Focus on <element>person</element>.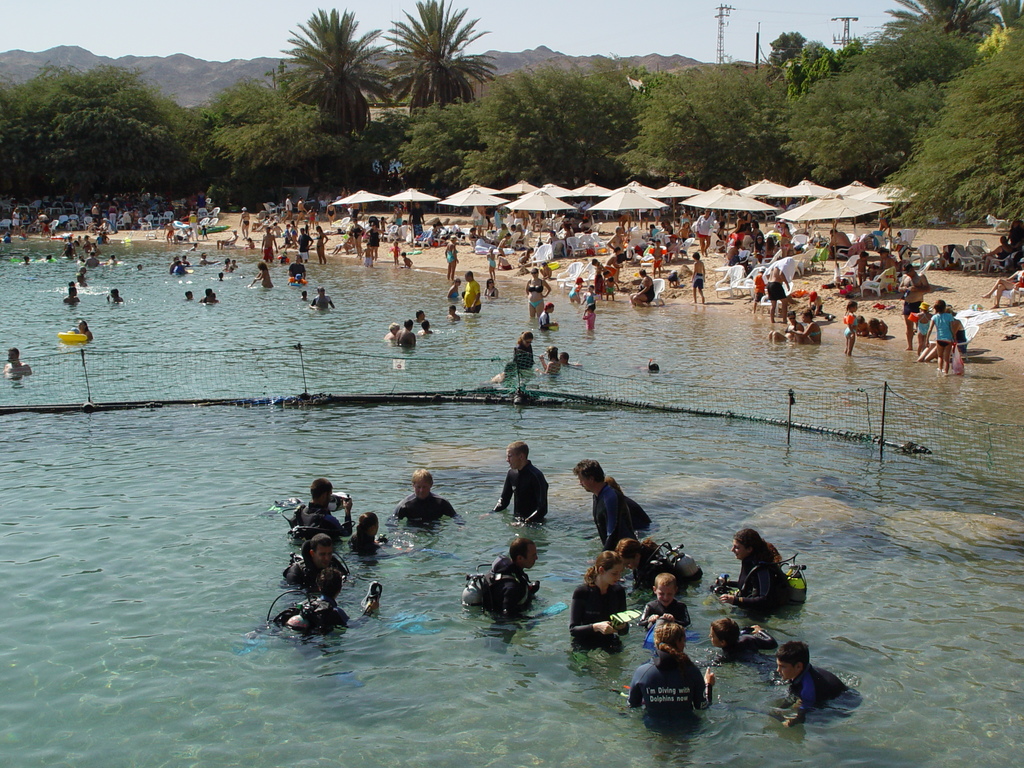
Focused at <box>895,266,929,349</box>.
